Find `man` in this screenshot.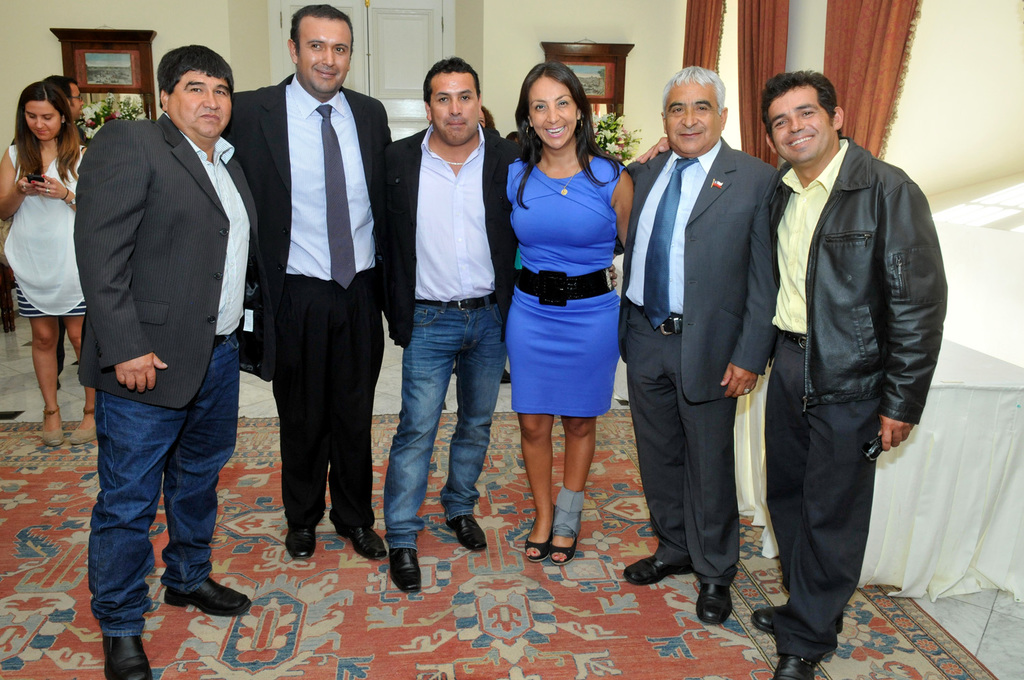
The bounding box for `man` is box(213, 0, 399, 561).
